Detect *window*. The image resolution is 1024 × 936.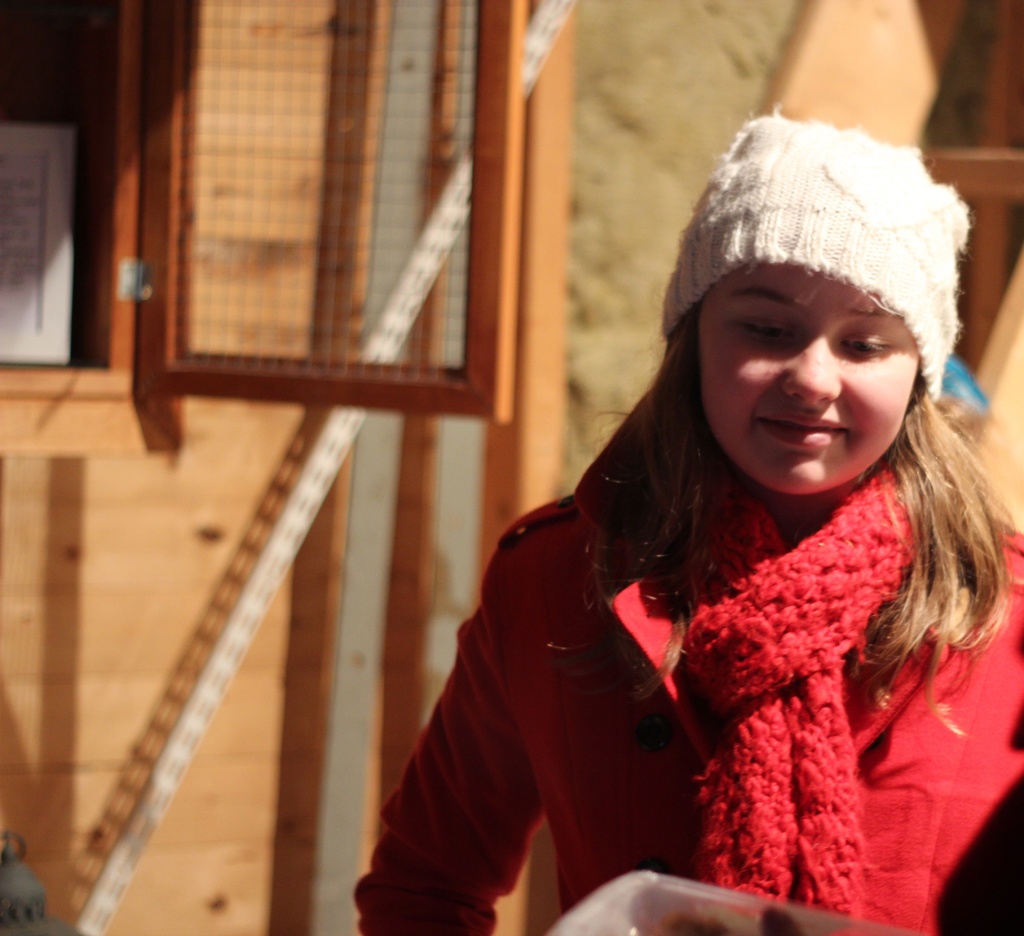
3, 0, 529, 424.
